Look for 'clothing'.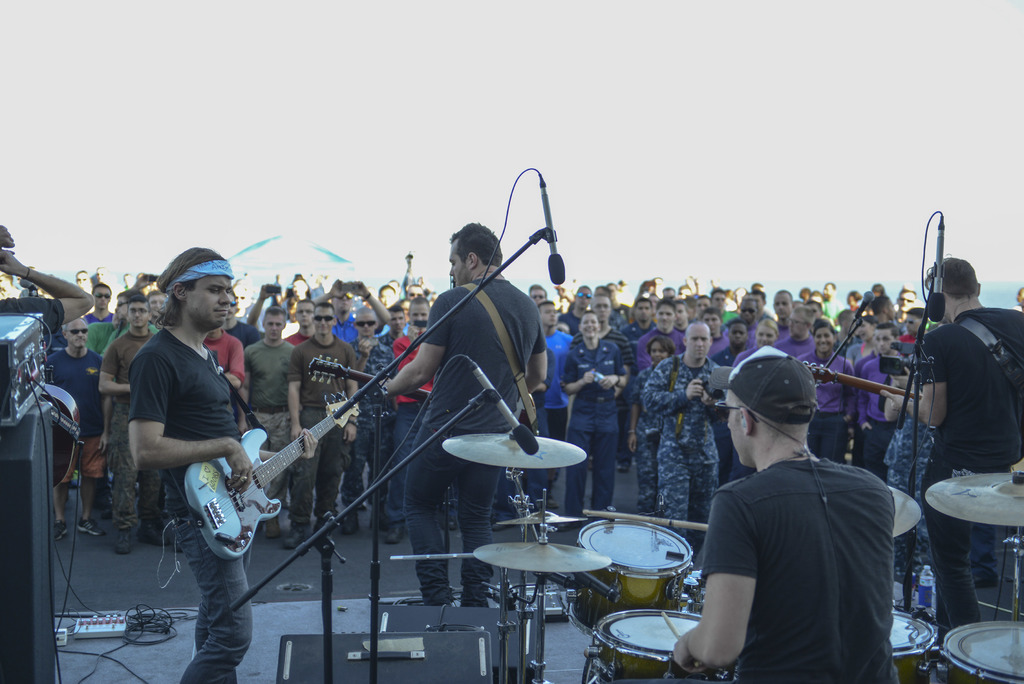
Found: locate(687, 417, 917, 676).
